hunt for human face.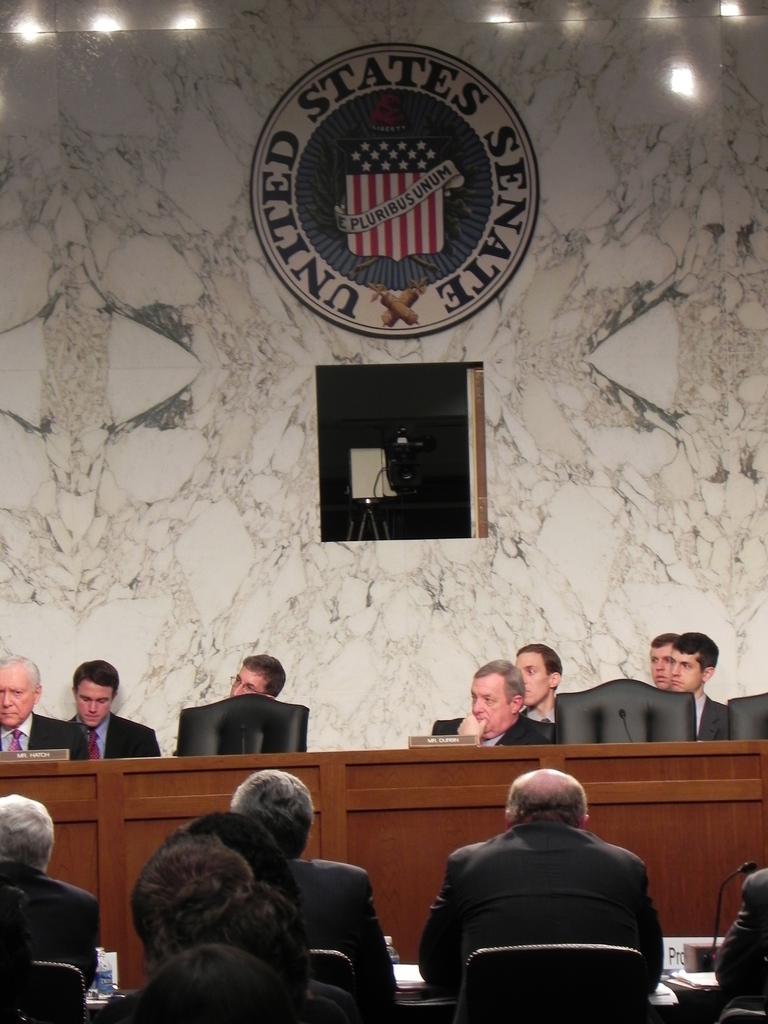
Hunted down at 650/645/680/692.
